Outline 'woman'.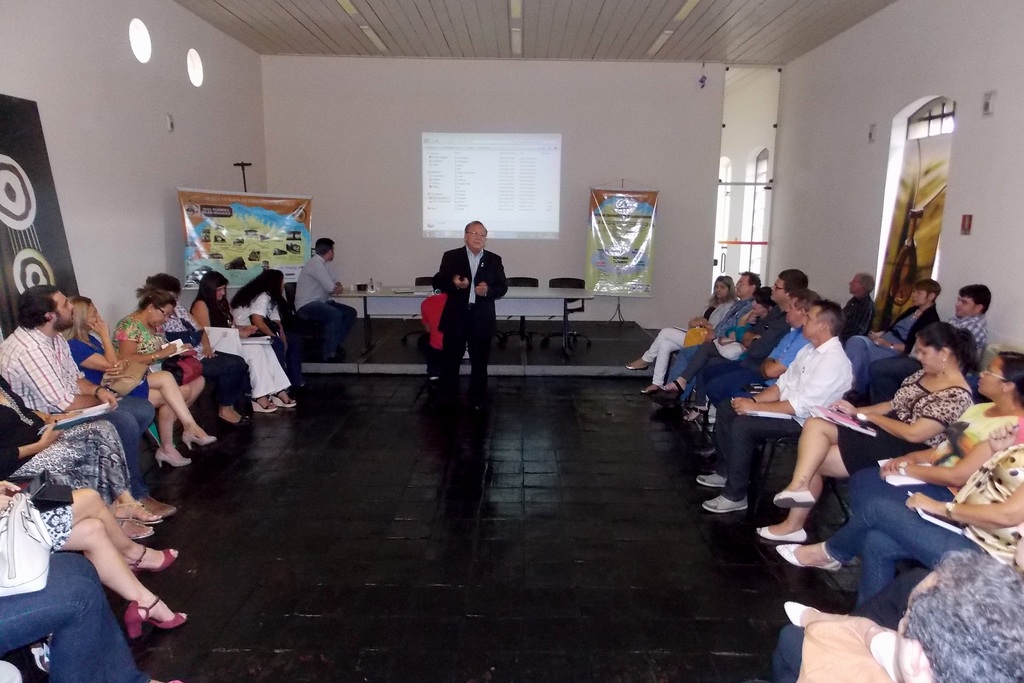
Outline: (left=623, top=275, right=737, bottom=393).
